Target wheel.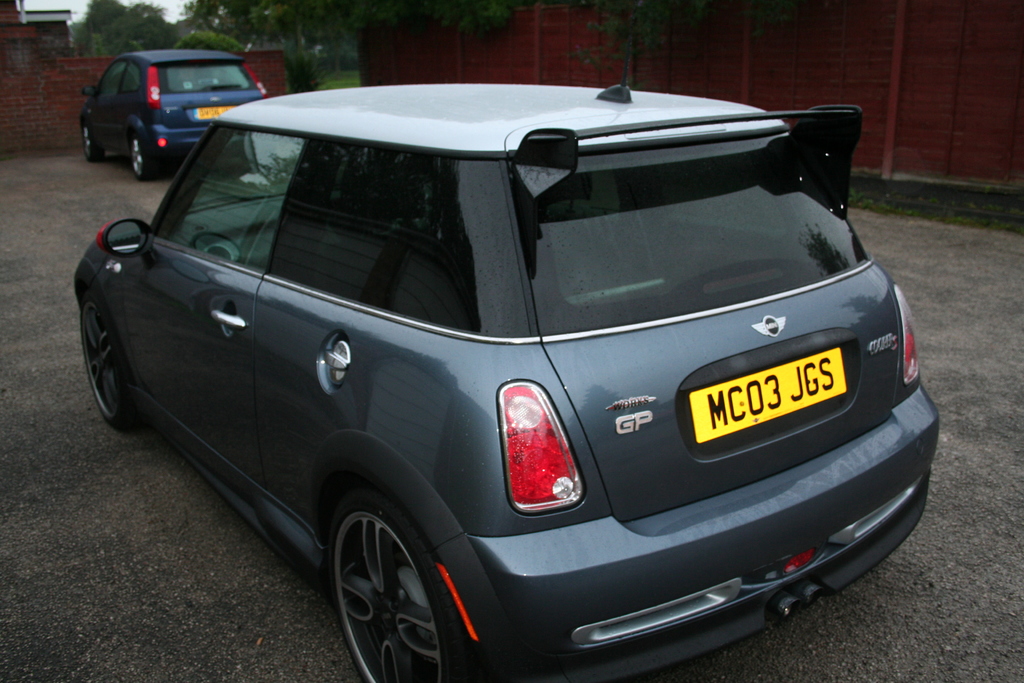
Target region: {"x1": 326, "y1": 487, "x2": 467, "y2": 682}.
